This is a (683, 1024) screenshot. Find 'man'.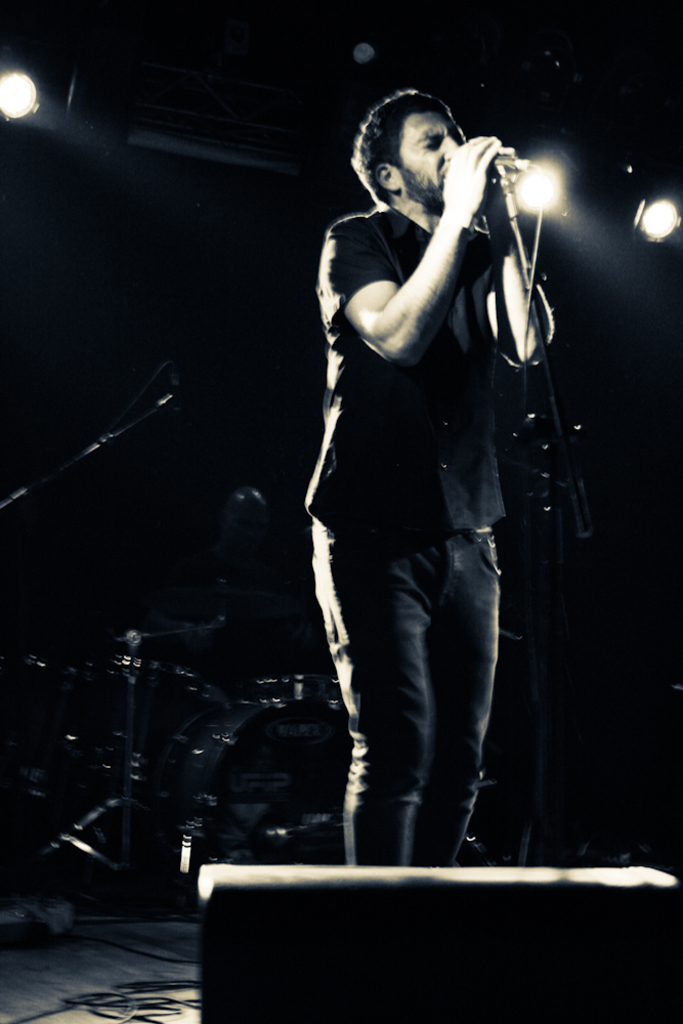
Bounding box: detection(292, 79, 592, 887).
